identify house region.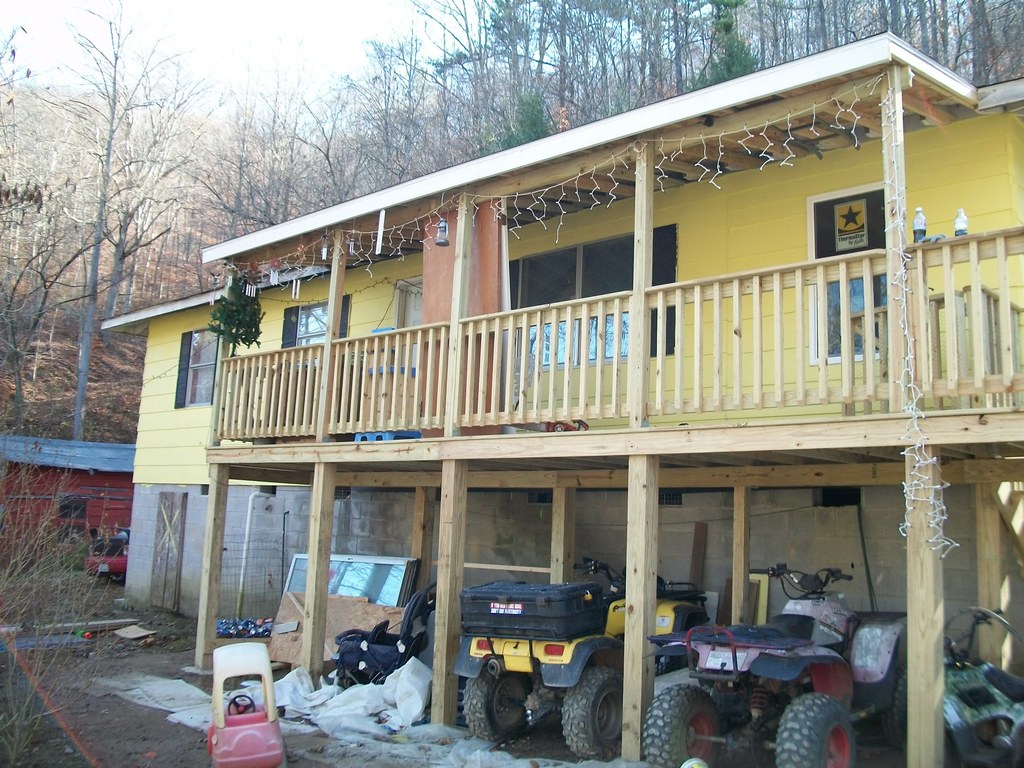
Region: (188,28,1023,767).
